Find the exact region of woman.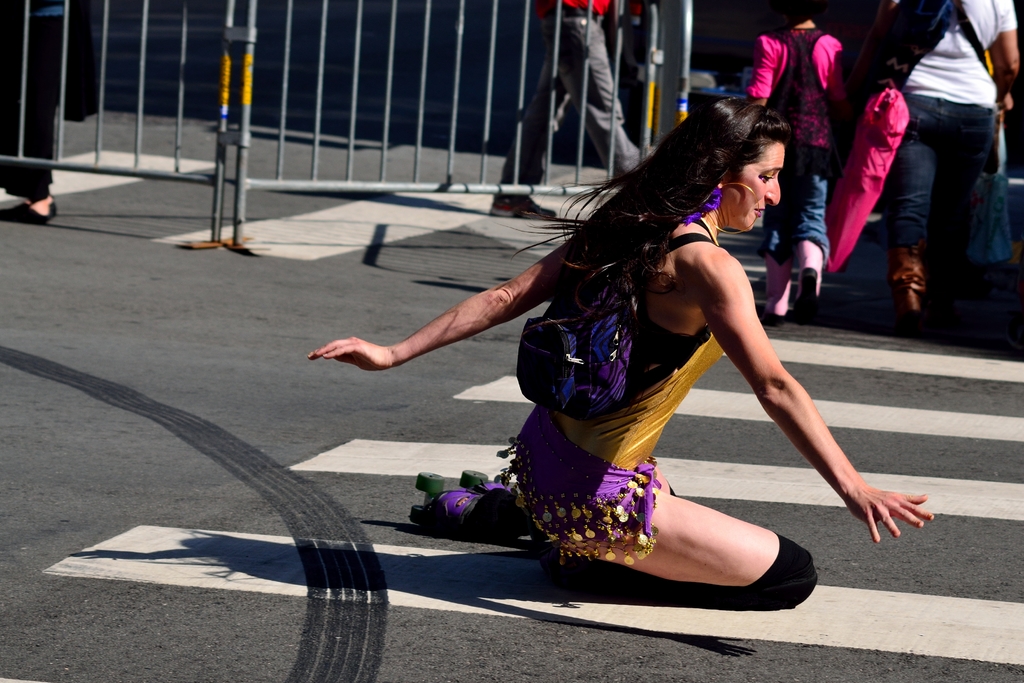
Exact region: 739, 0, 845, 327.
